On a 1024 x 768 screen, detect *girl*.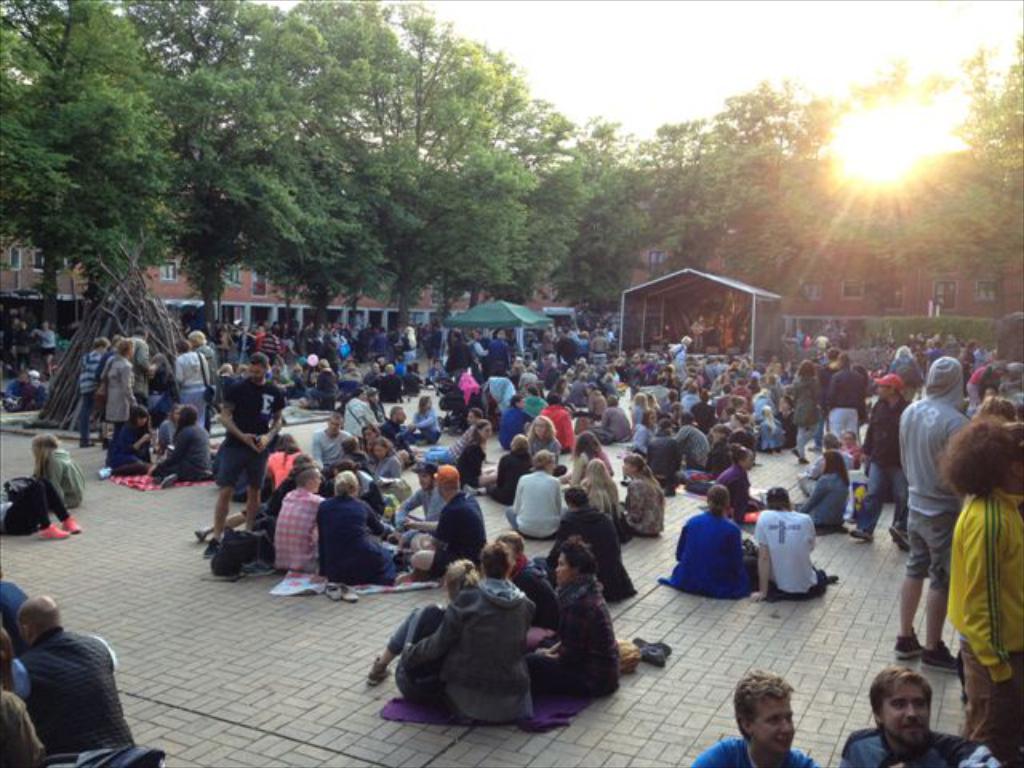
619,451,675,542.
